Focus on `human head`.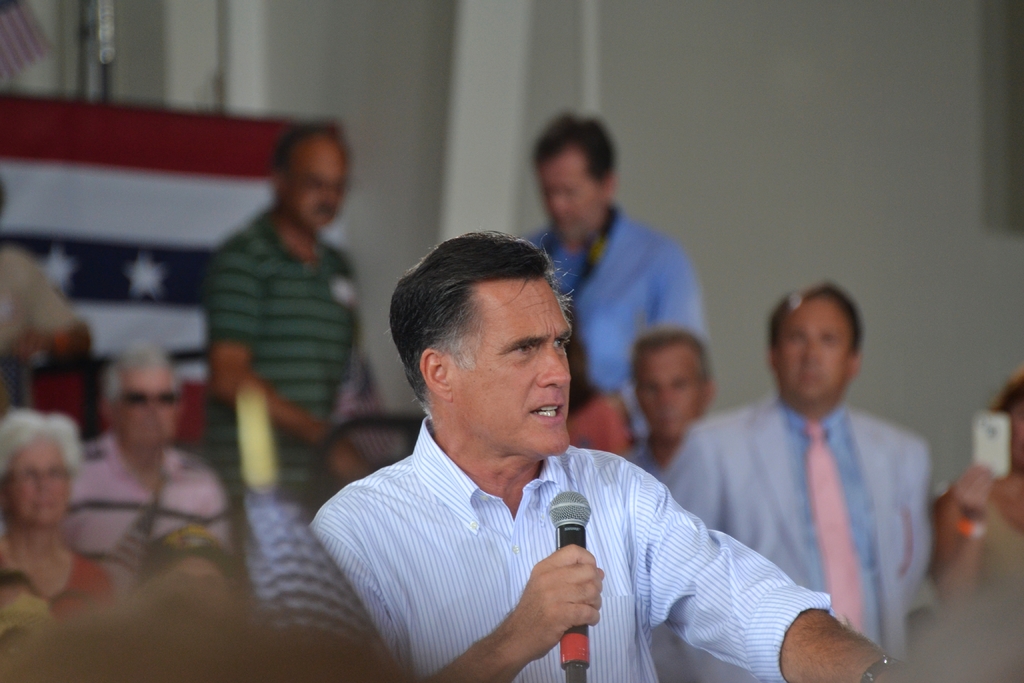
Focused at detection(536, 107, 611, 241).
